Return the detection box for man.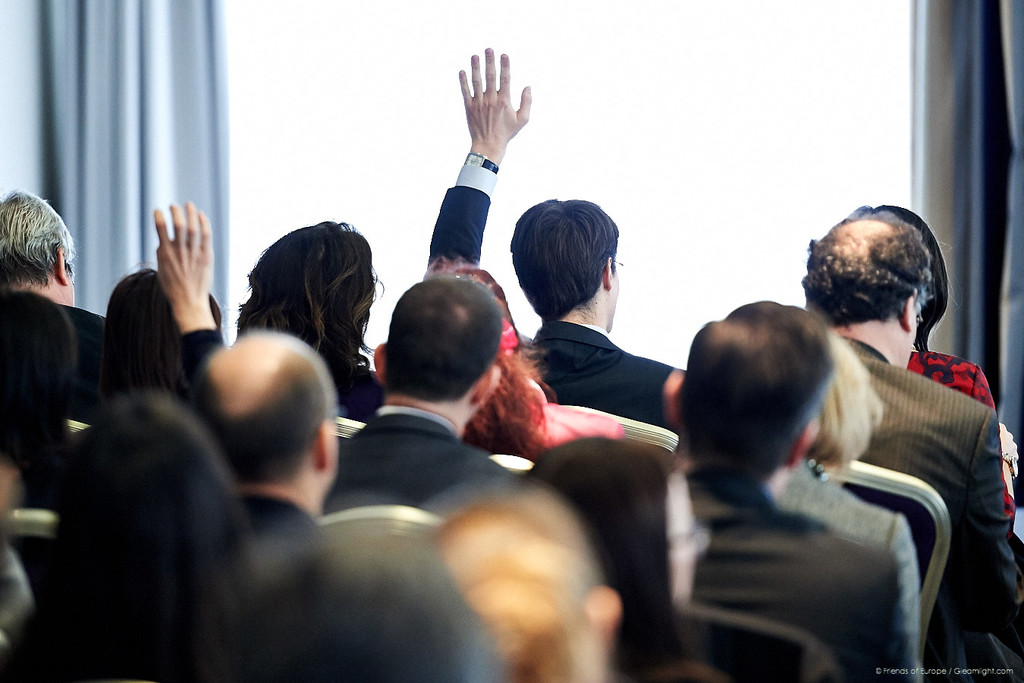
bbox=(652, 304, 938, 682).
